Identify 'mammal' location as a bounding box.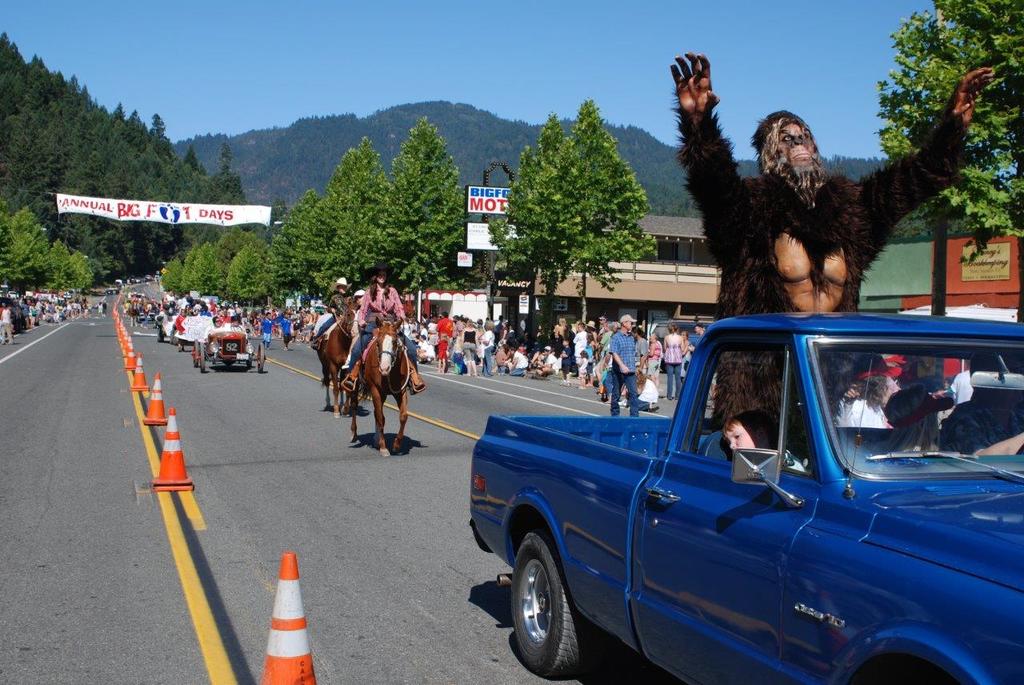
region(346, 313, 409, 462).
